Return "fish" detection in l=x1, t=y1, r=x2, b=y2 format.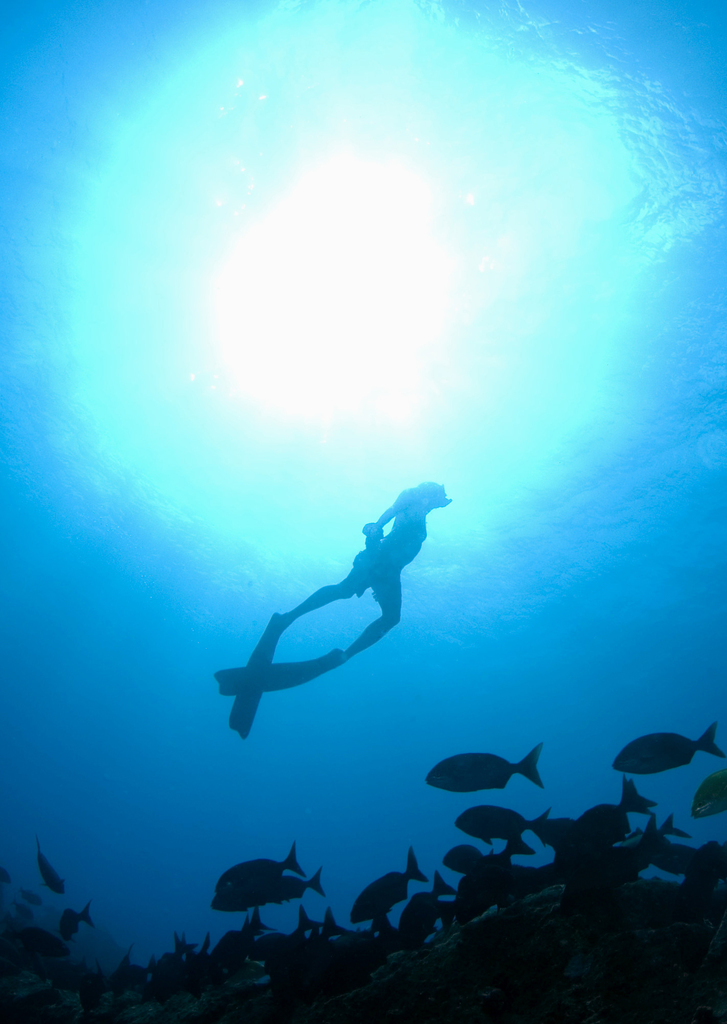
l=445, t=840, r=489, b=874.
